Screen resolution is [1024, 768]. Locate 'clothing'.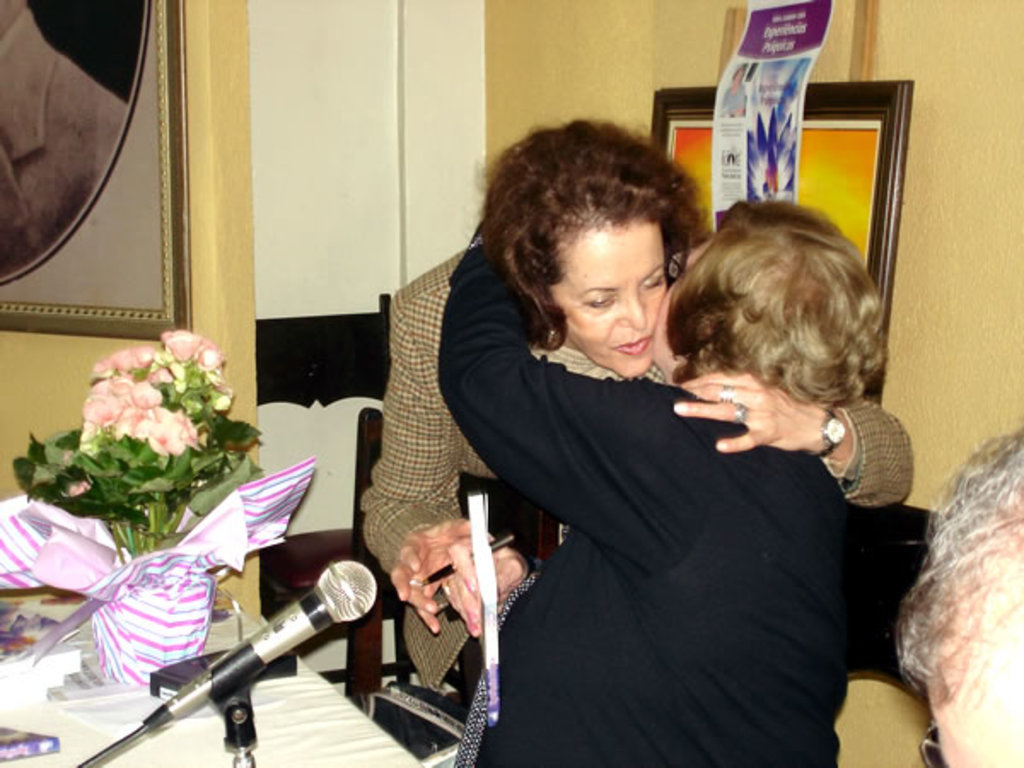
{"left": 433, "top": 237, "right": 850, "bottom": 766}.
